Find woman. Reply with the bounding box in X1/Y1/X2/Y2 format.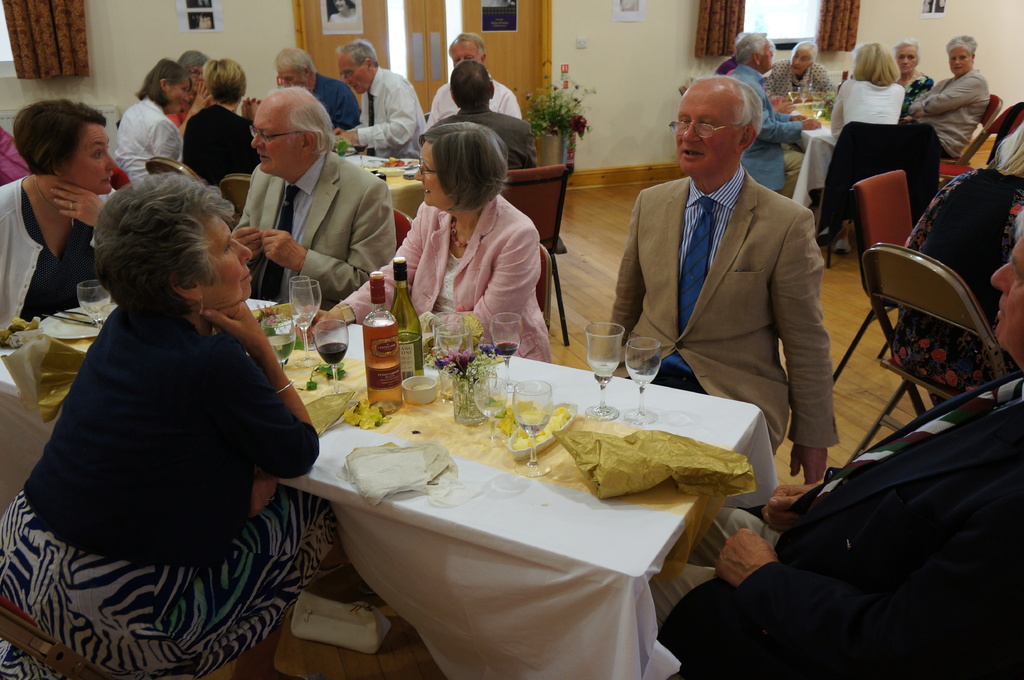
184/54/263/189.
